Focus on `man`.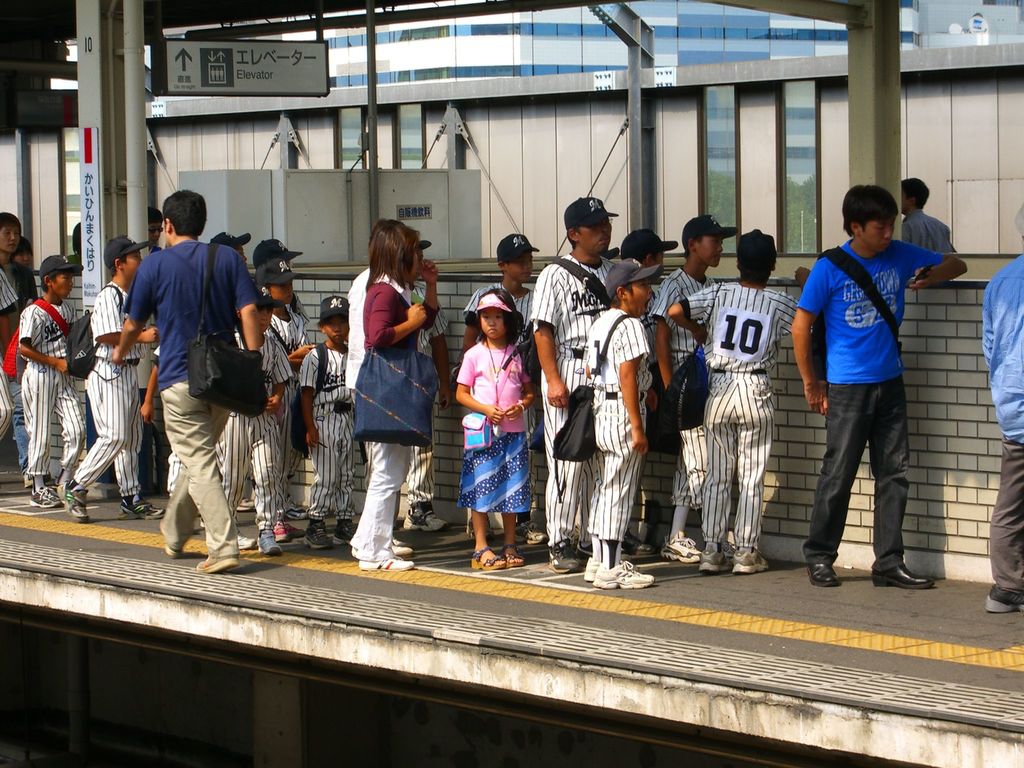
Focused at (left=792, top=188, right=946, bottom=601).
